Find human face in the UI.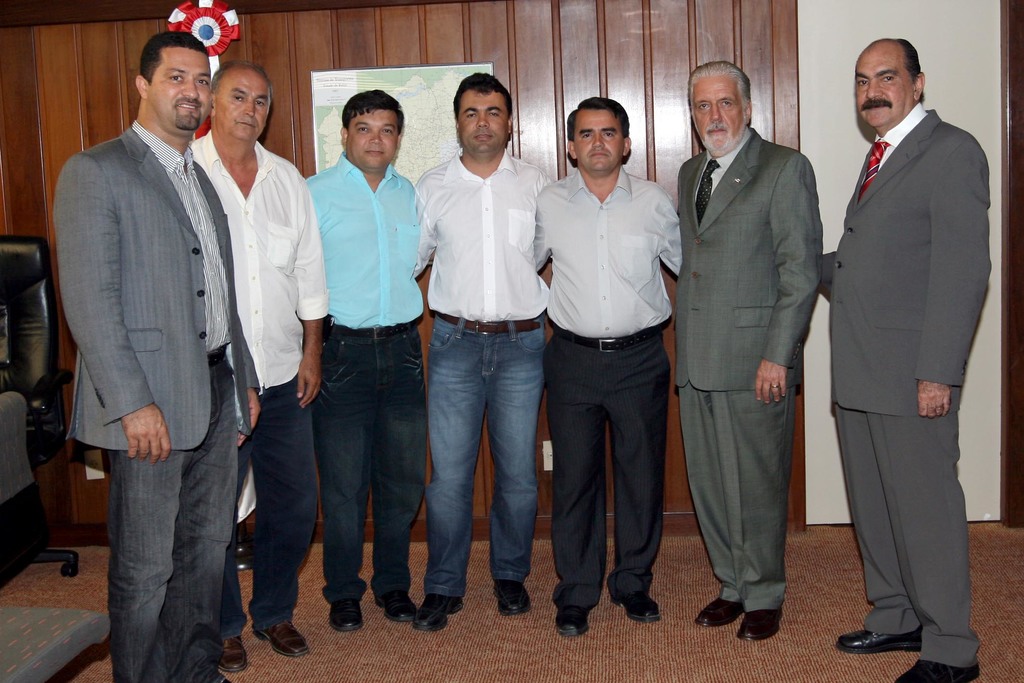
UI element at left=212, top=68, right=269, bottom=144.
